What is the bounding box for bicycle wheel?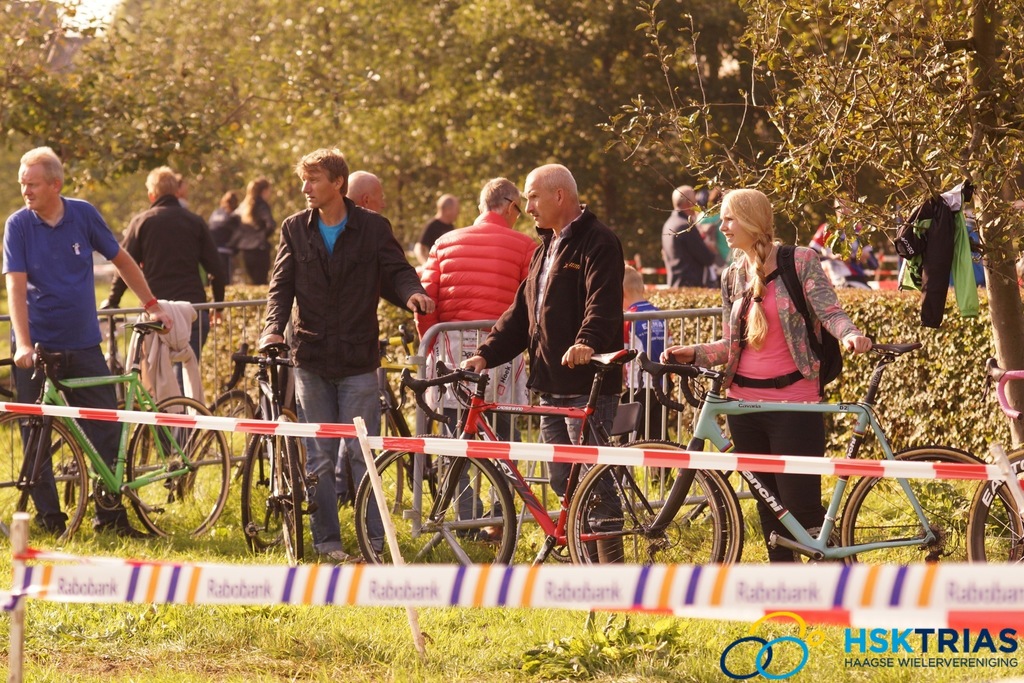
191 383 253 468.
